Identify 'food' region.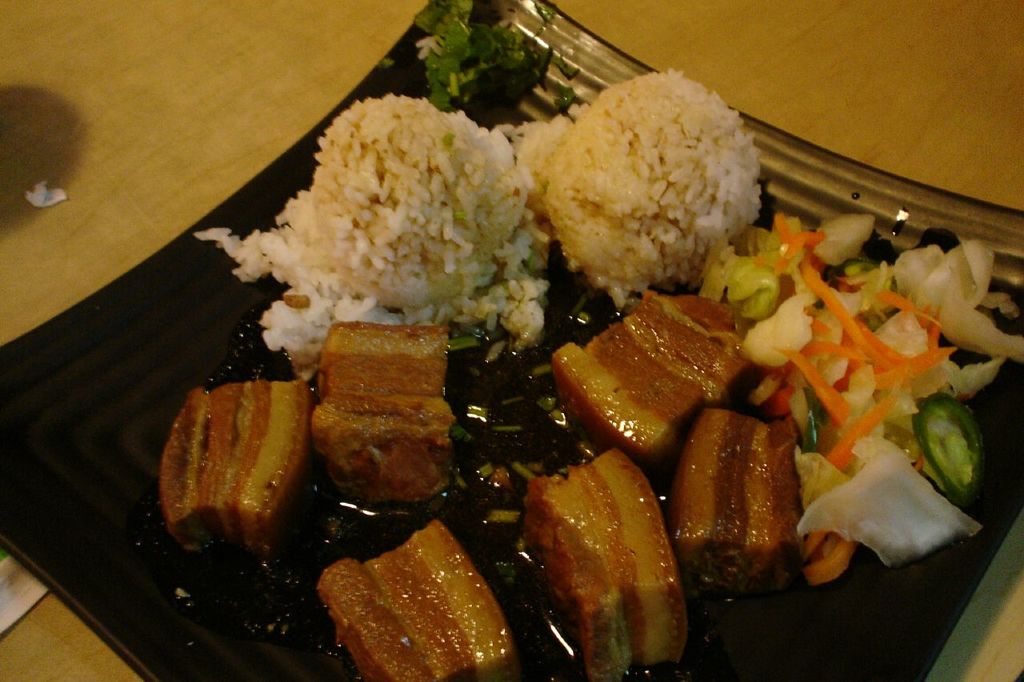
Region: region(546, 287, 757, 472).
